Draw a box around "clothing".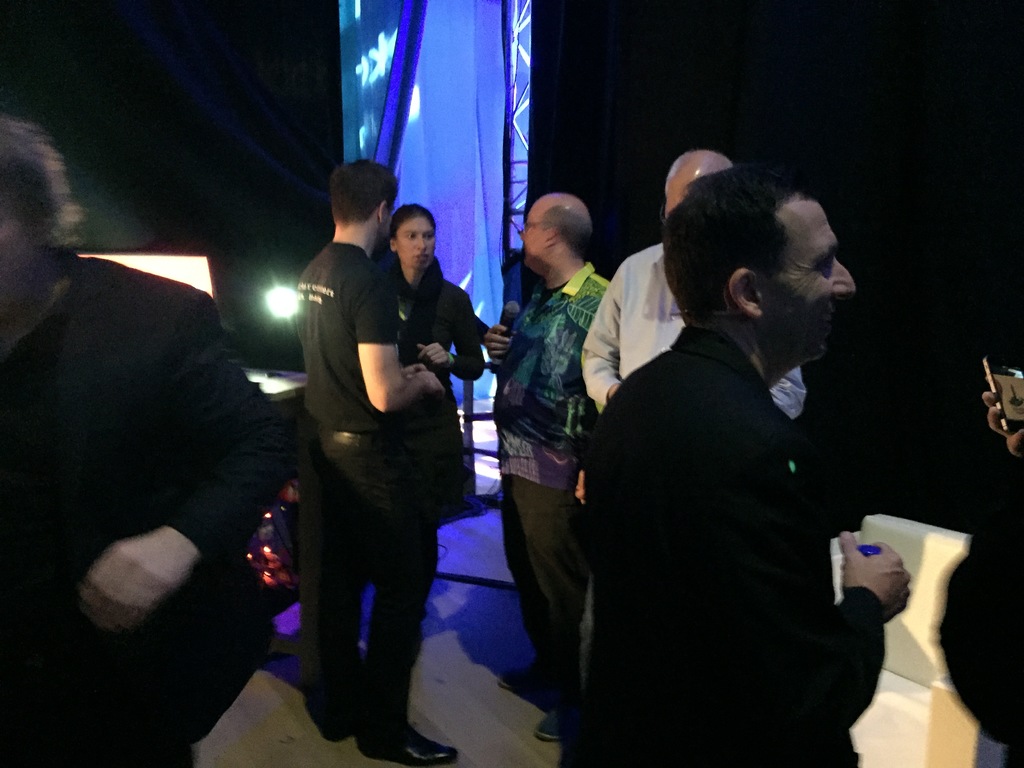
<box>489,262,612,698</box>.
